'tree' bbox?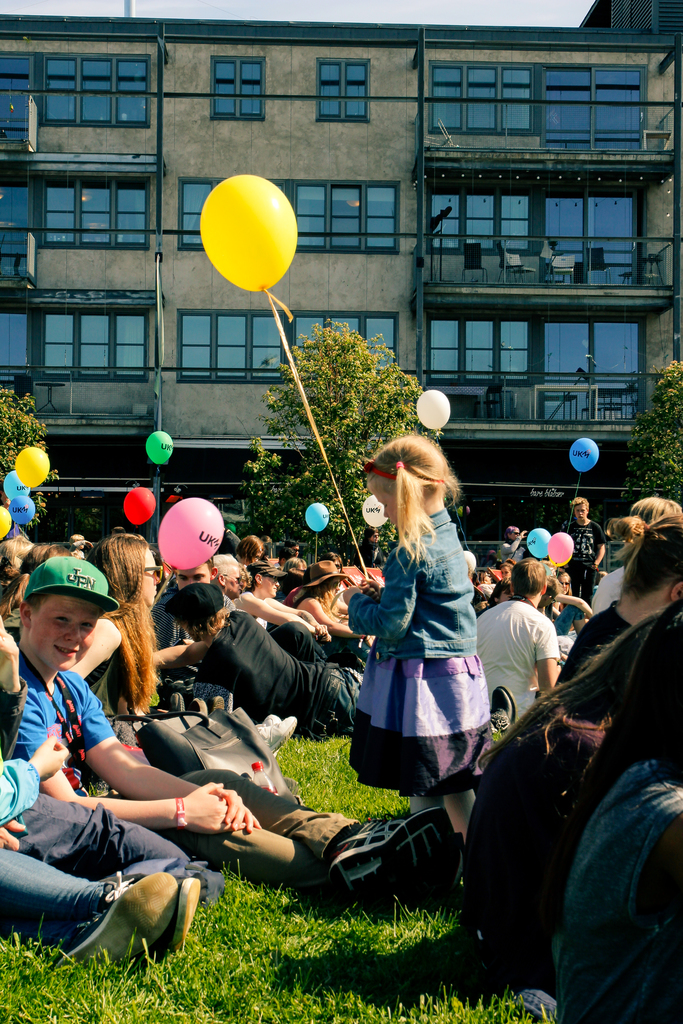
left=245, top=314, right=432, bottom=574
